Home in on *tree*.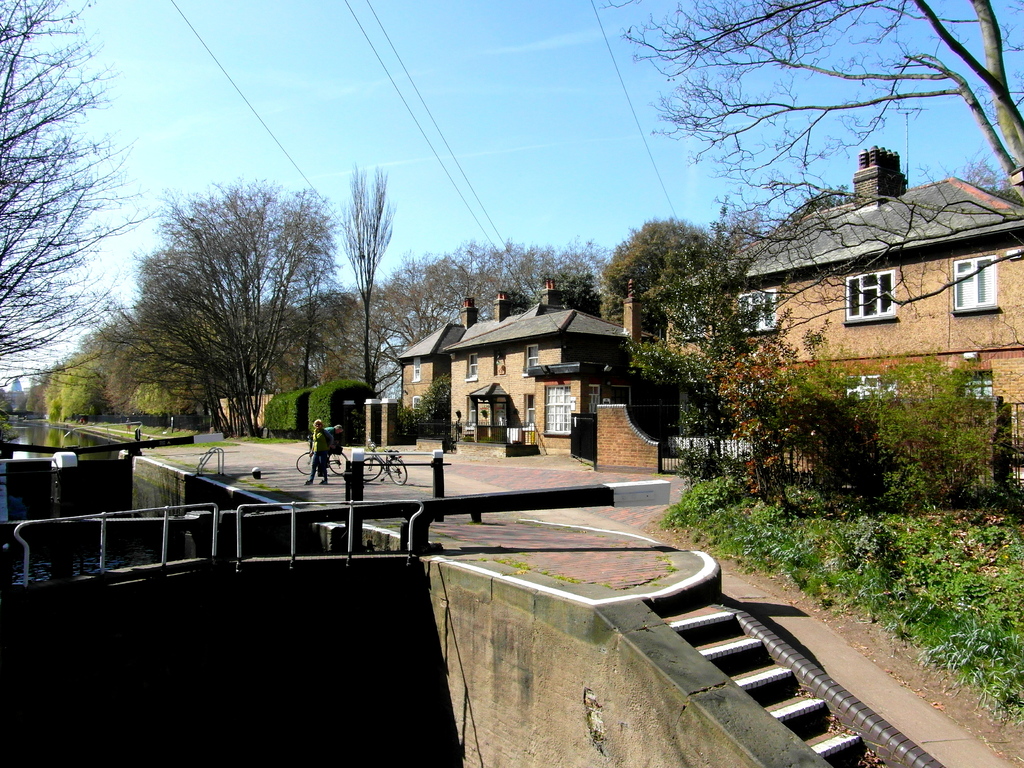
Homed in at [36, 379, 65, 426].
